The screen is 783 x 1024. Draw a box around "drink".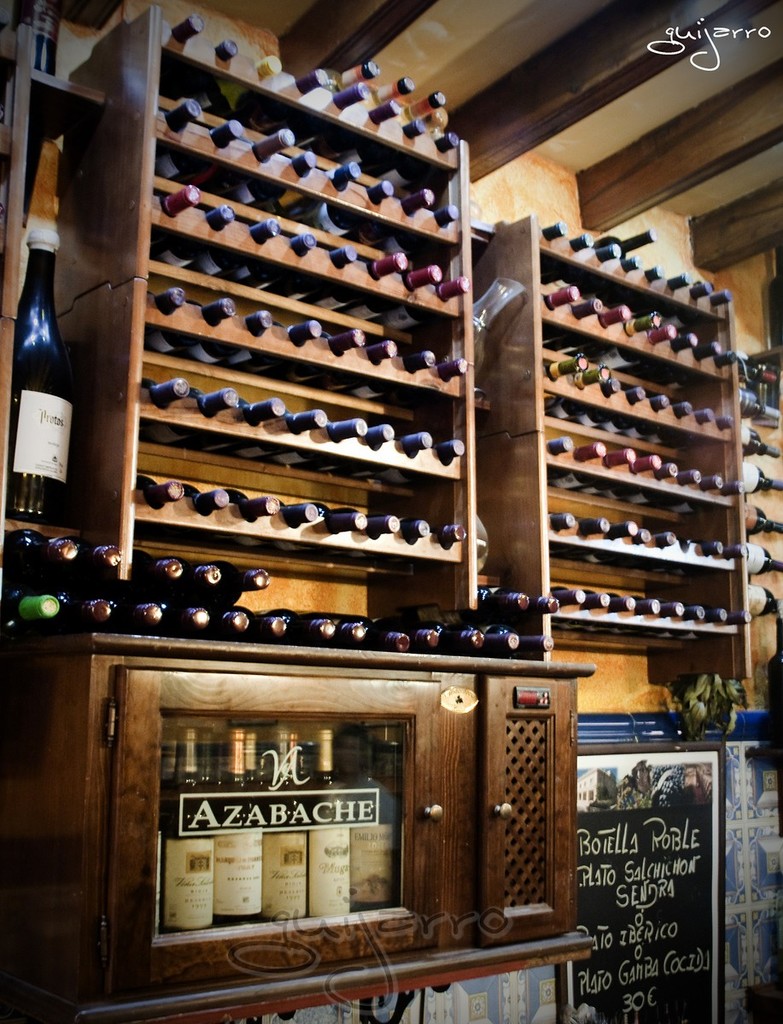
150,730,401,937.
